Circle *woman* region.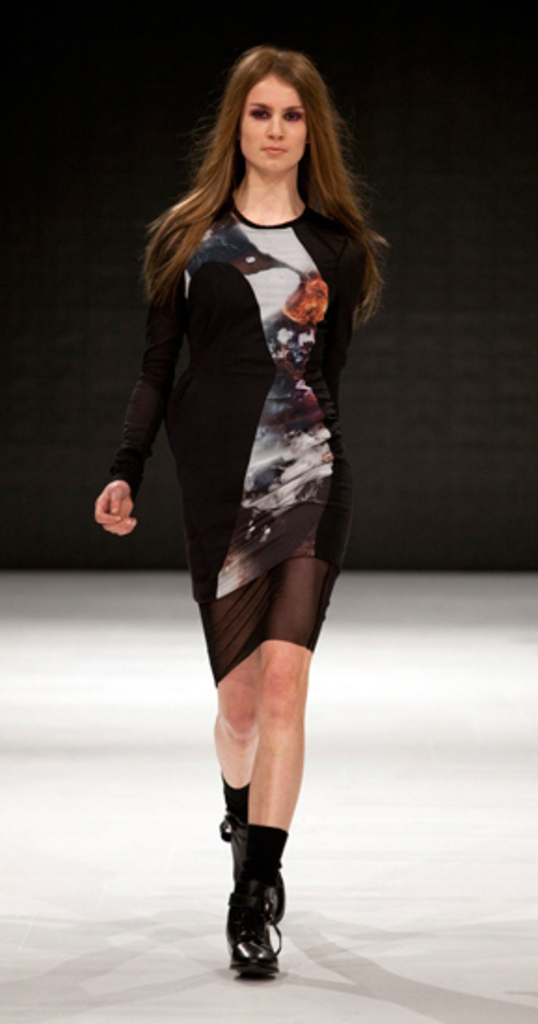
Region: [left=104, top=0, right=370, bottom=976].
